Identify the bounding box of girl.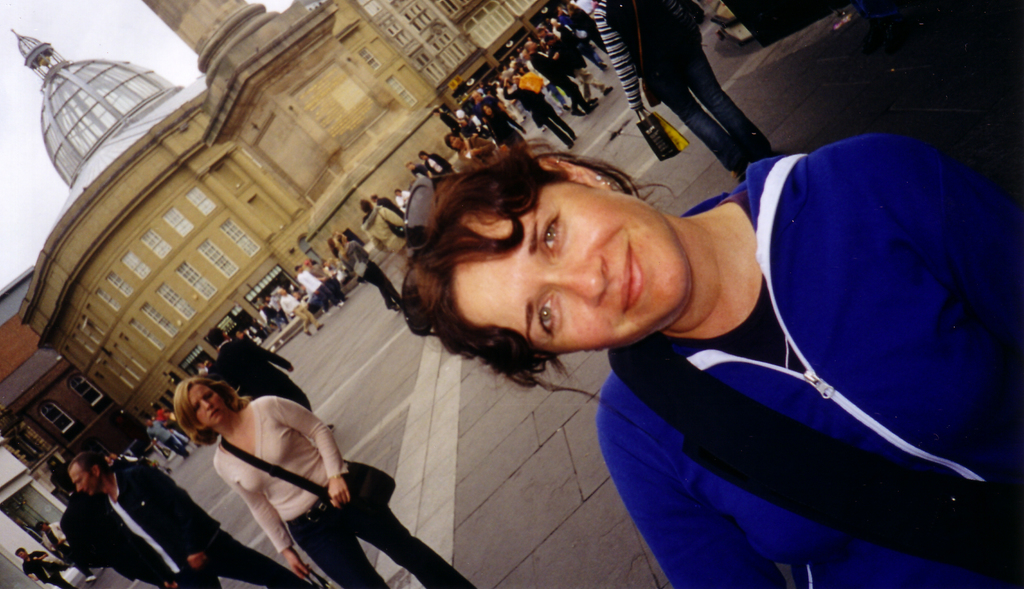
<bbox>444, 132, 498, 172</bbox>.
